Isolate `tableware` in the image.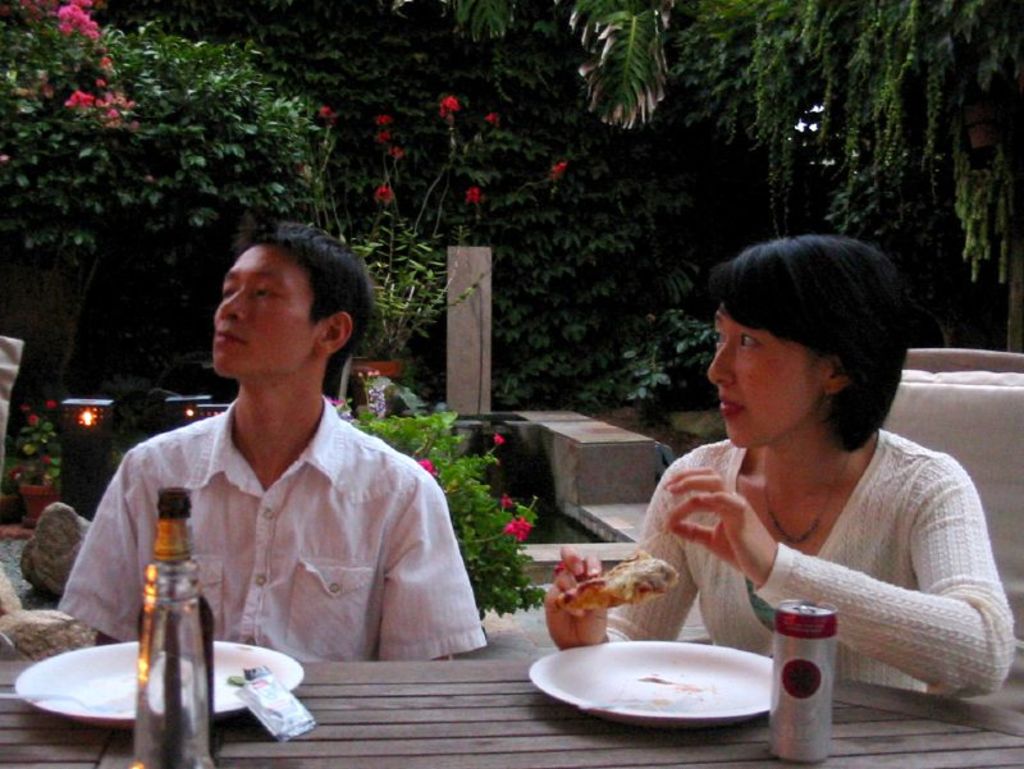
Isolated region: box=[0, 690, 125, 714].
